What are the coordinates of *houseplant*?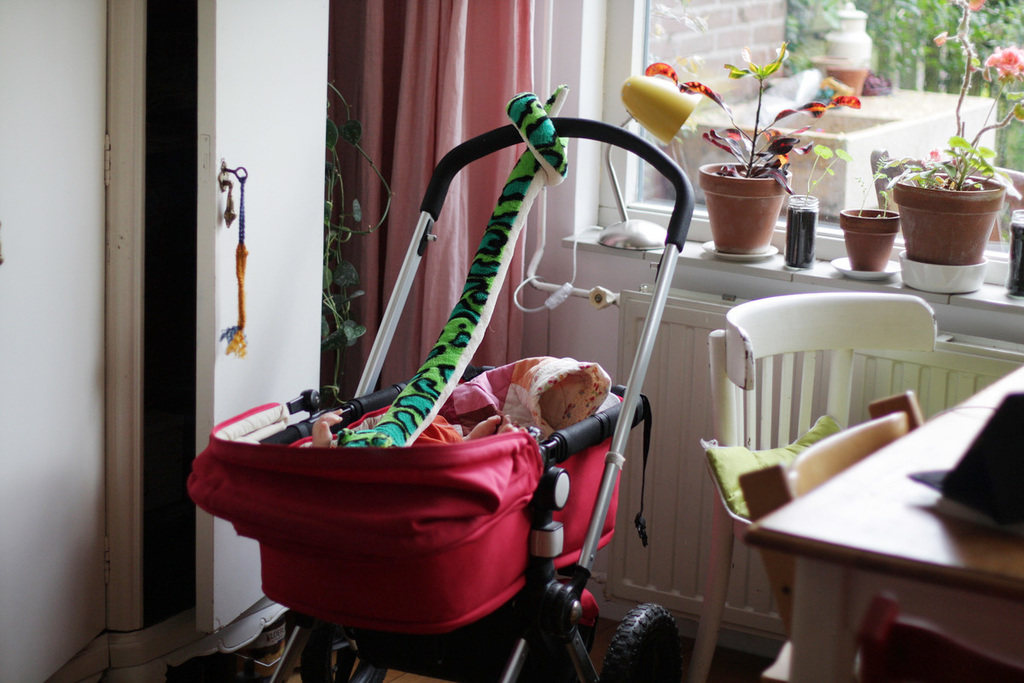
{"x1": 641, "y1": 33, "x2": 864, "y2": 257}.
